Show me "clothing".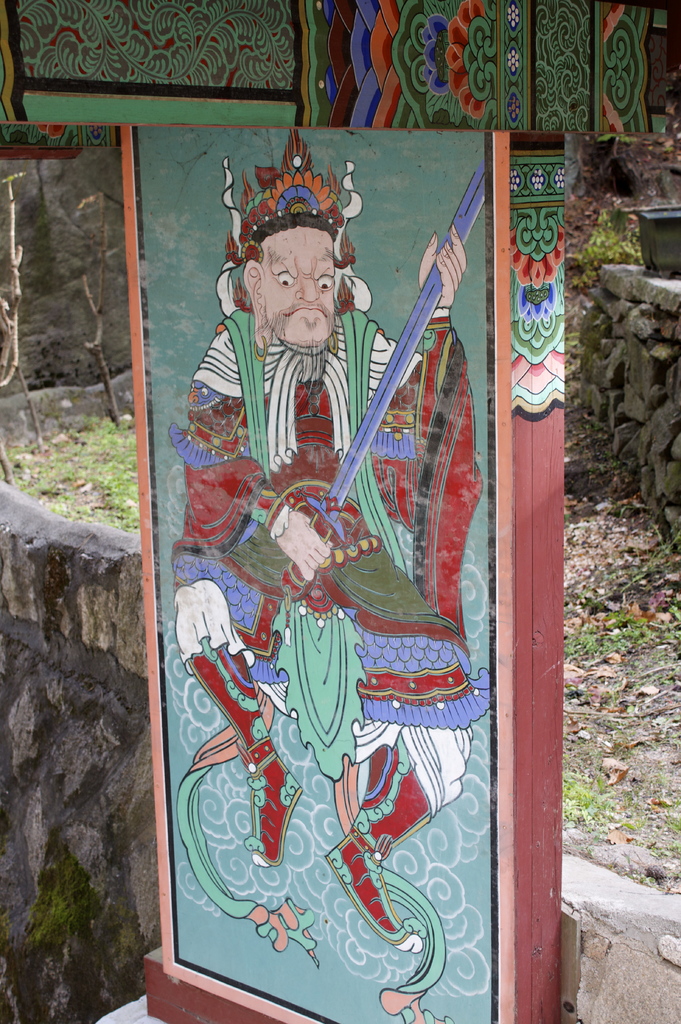
"clothing" is here: (left=151, top=195, right=516, bottom=1014).
